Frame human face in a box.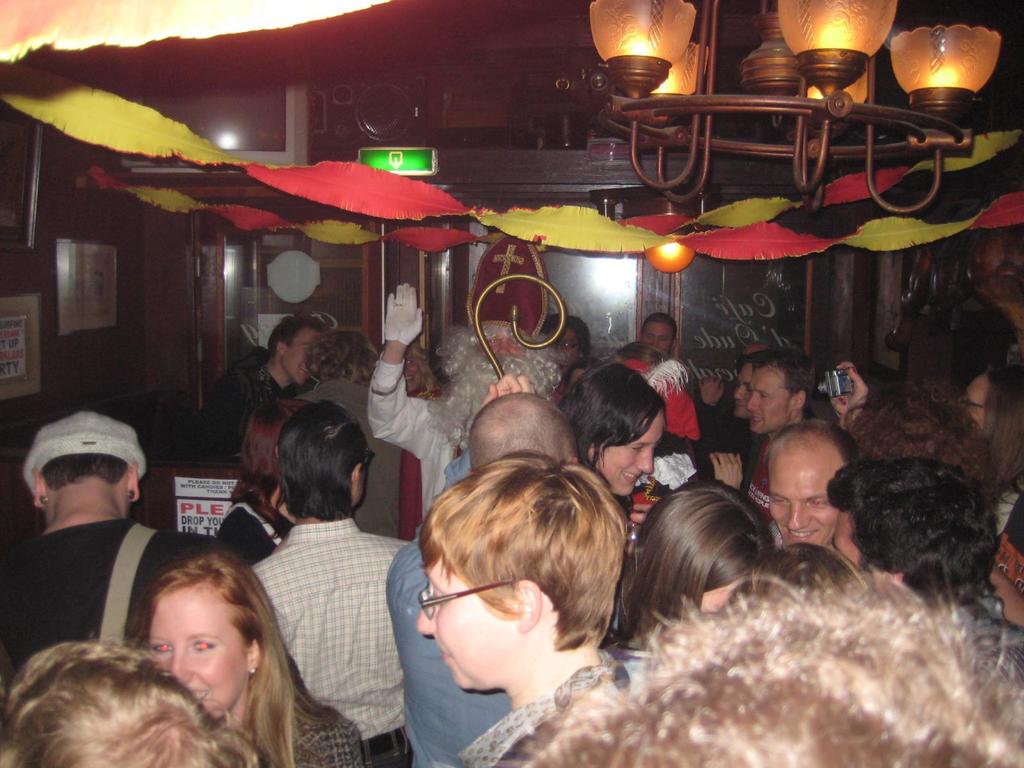
BBox(961, 371, 983, 425).
